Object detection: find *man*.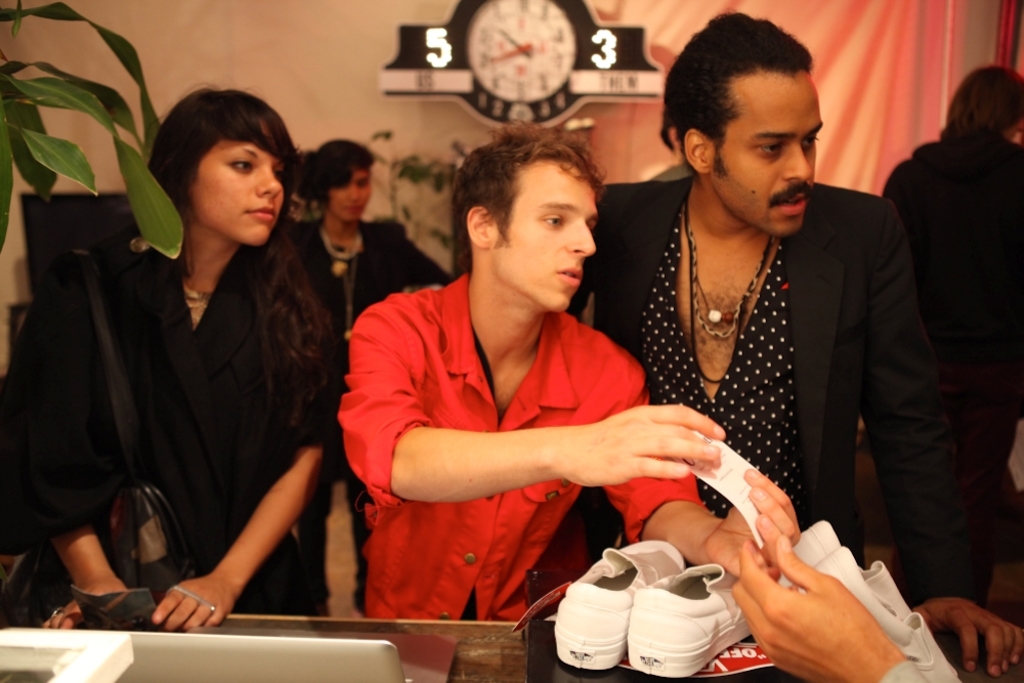
550/13/1023/679.
